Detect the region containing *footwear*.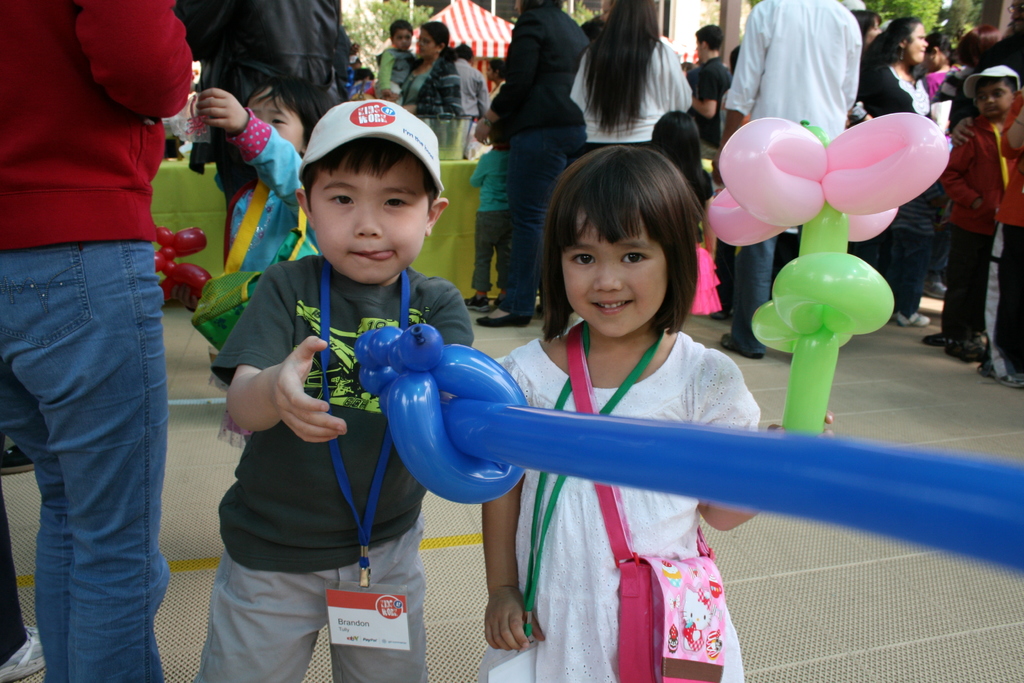
pyautogui.locateOnScreen(0, 625, 46, 682).
